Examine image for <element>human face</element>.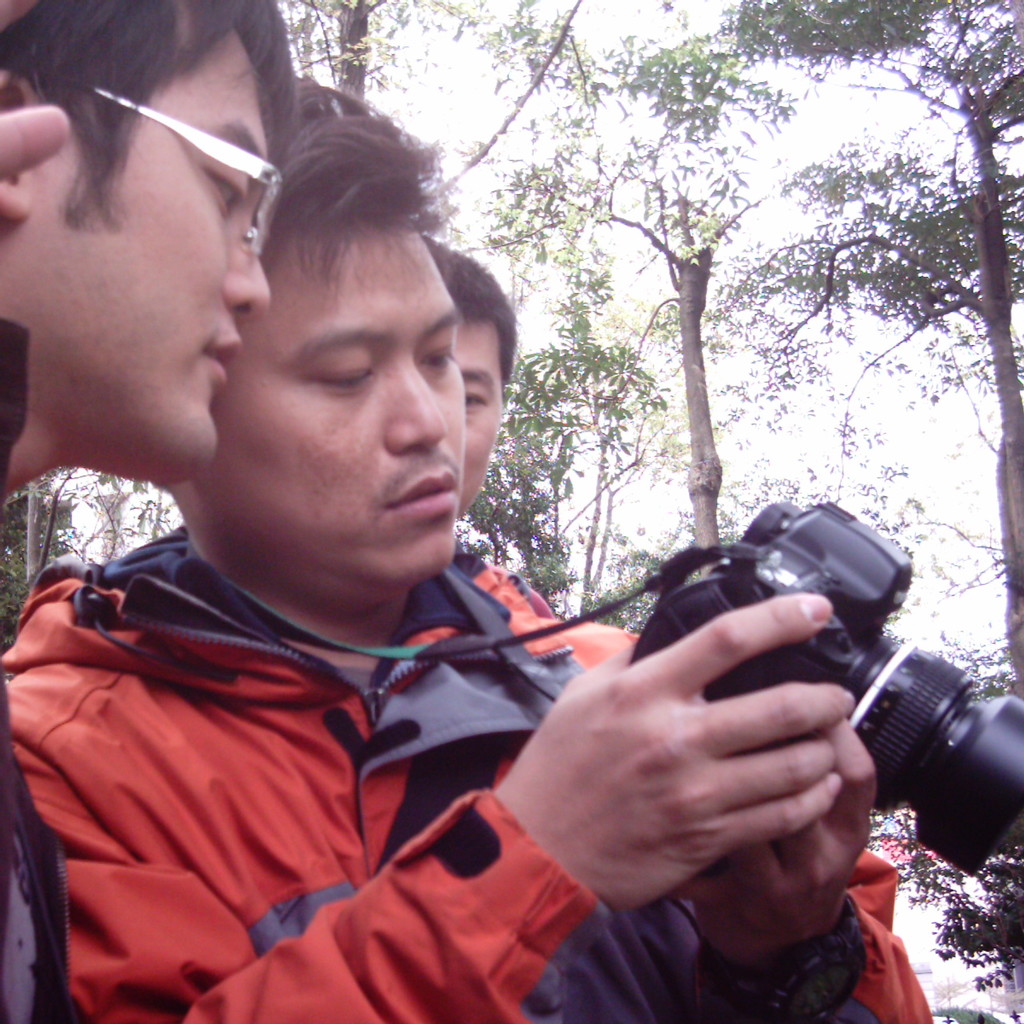
Examination result: Rect(172, 213, 466, 575).
